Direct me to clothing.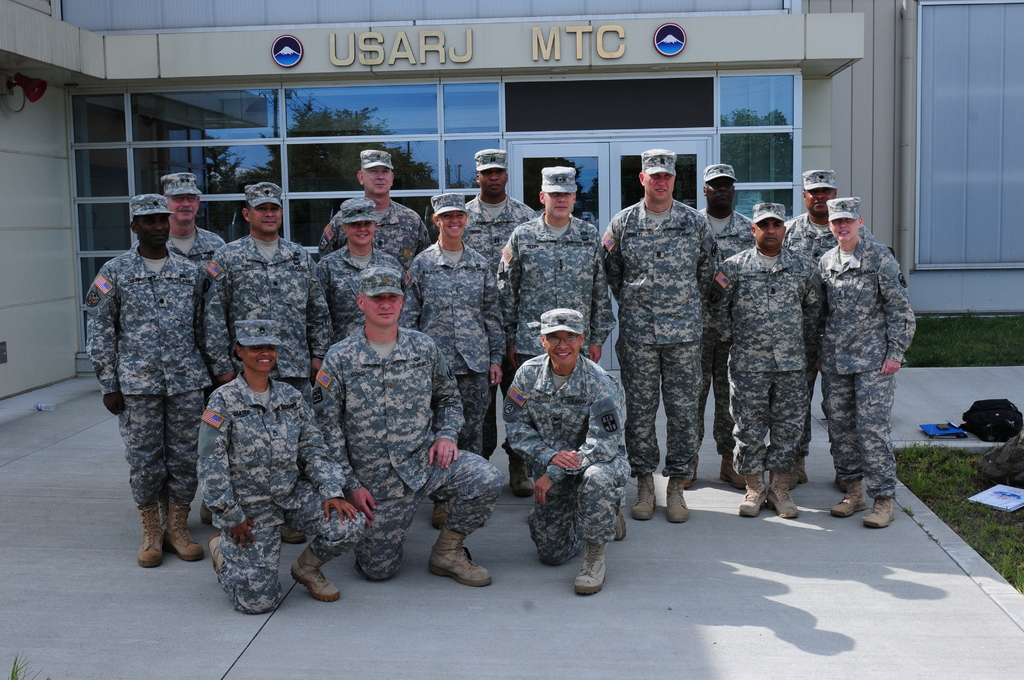
Direction: pyautogui.locateOnScreen(602, 194, 721, 478).
